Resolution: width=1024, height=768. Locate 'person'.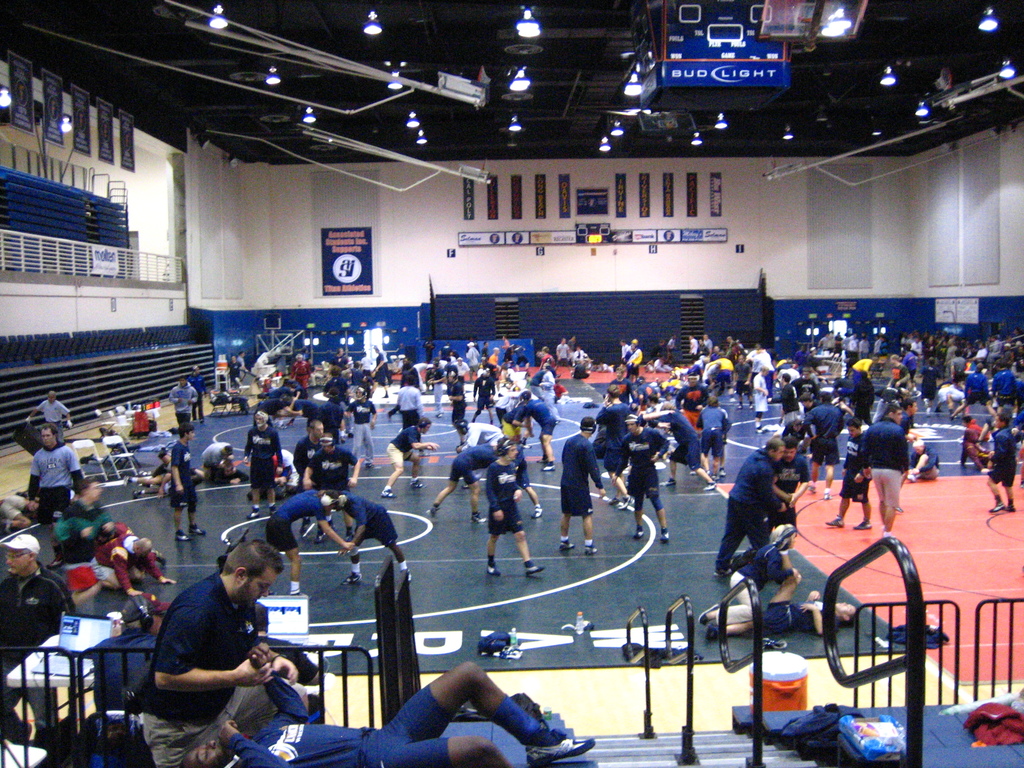
{"x1": 195, "y1": 462, "x2": 242, "y2": 487}.
